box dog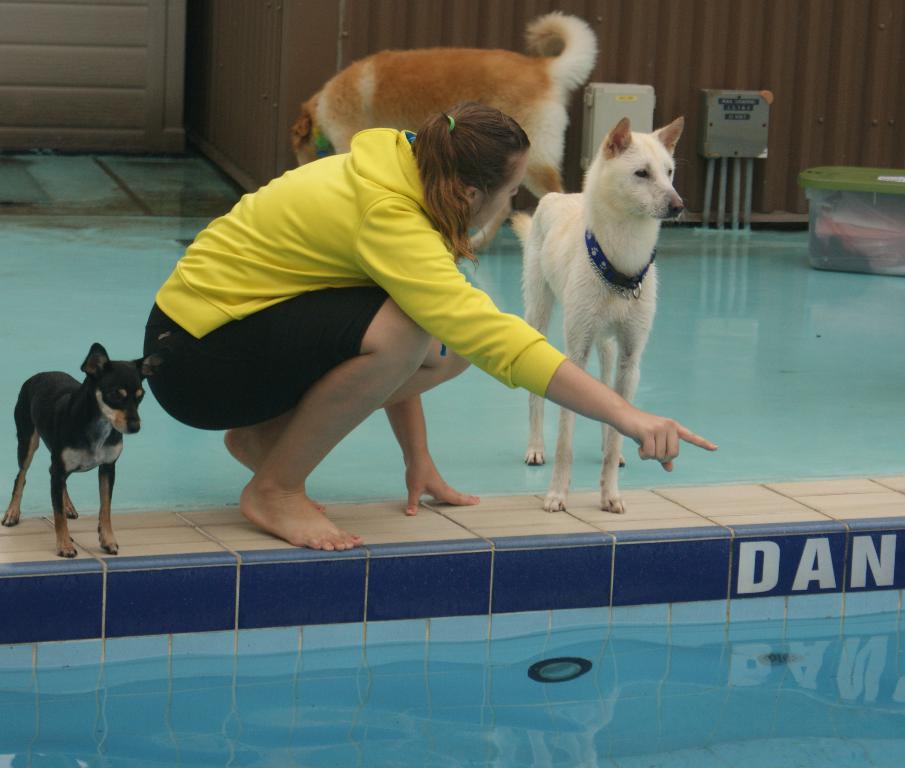
0 332 175 560
